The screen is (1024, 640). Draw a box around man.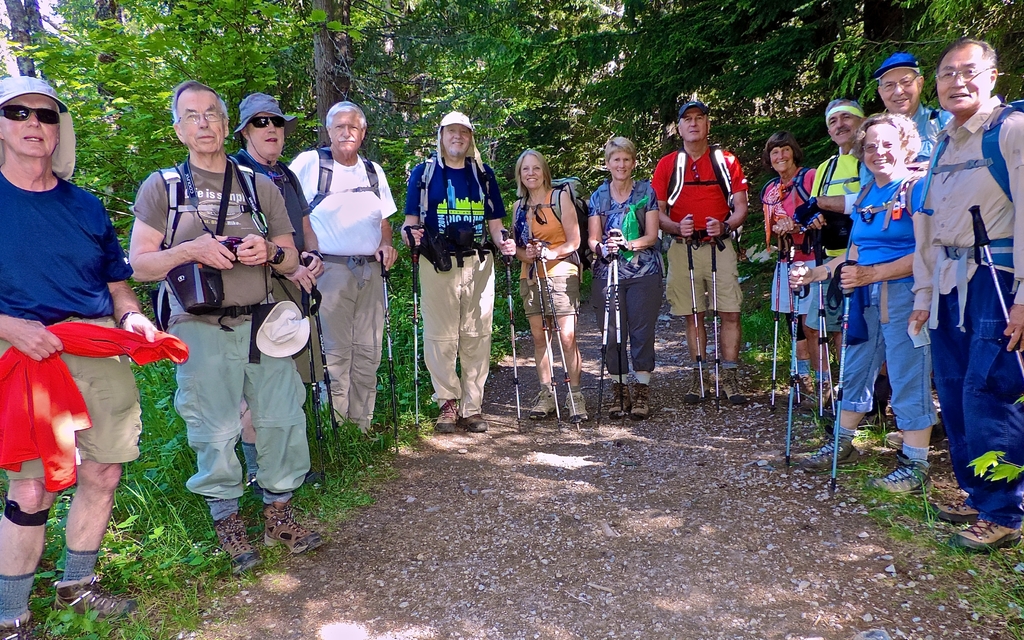
select_region(0, 69, 179, 636).
